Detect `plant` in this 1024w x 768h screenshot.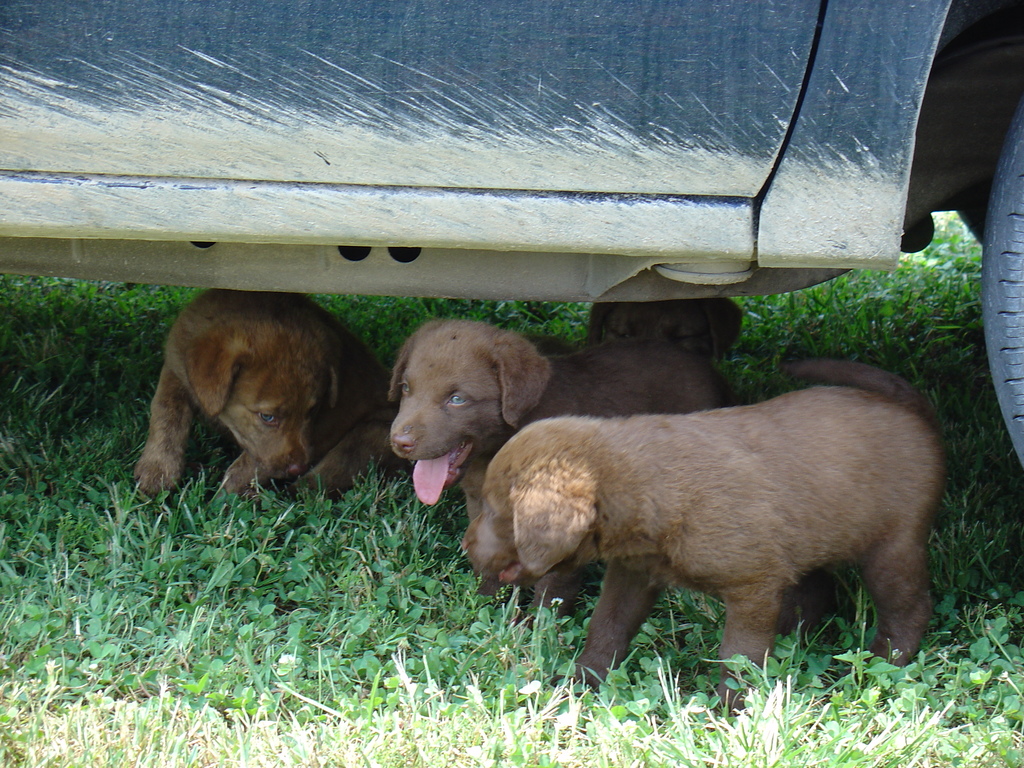
Detection: bbox=(0, 212, 1023, 767).
